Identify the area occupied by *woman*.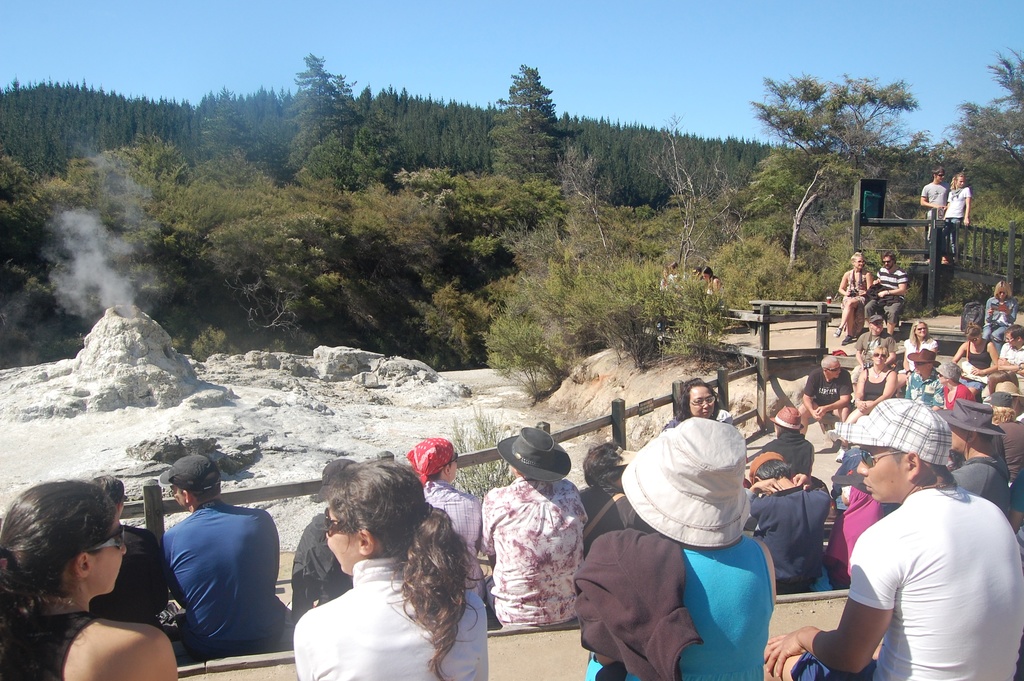
Area: locate(583, 414, 780, 680).
